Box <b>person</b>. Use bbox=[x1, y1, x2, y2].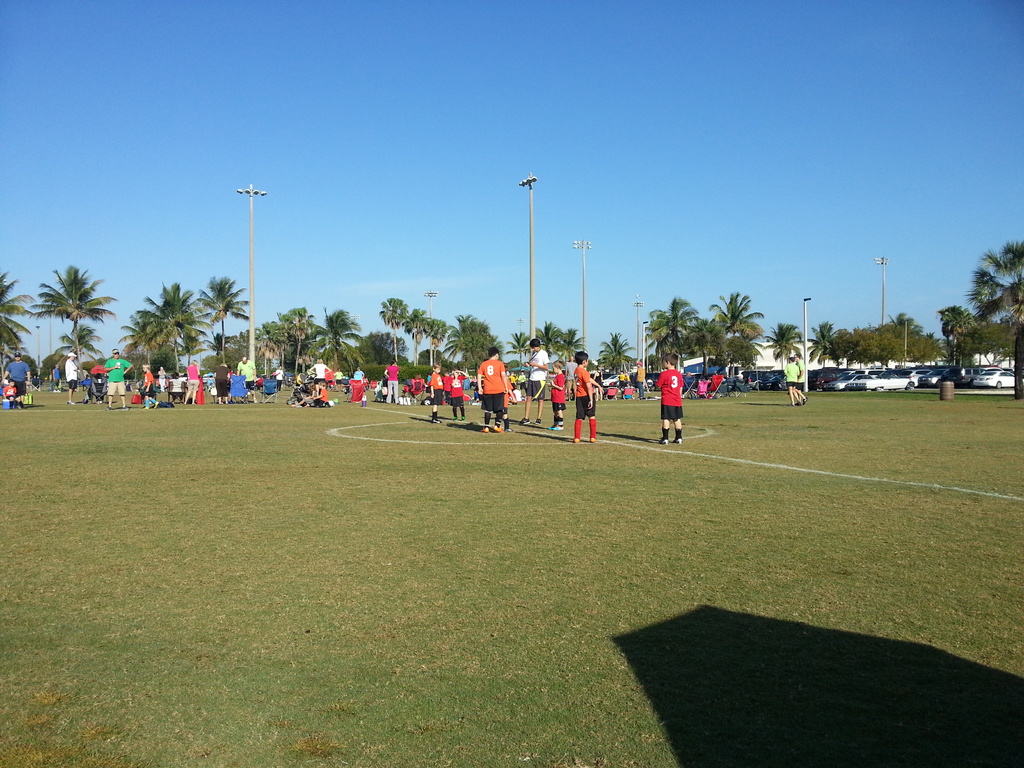
bbox=[778, 356, 806, 408].
